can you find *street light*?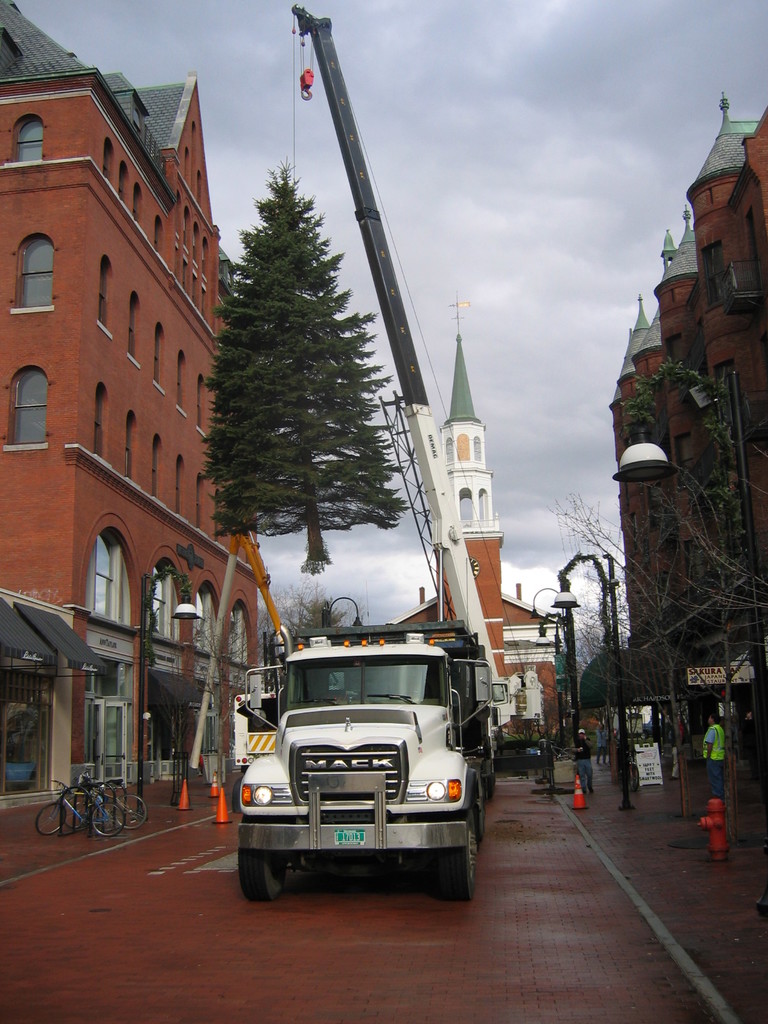
Yes, bounding box: [137,566,202,824].
